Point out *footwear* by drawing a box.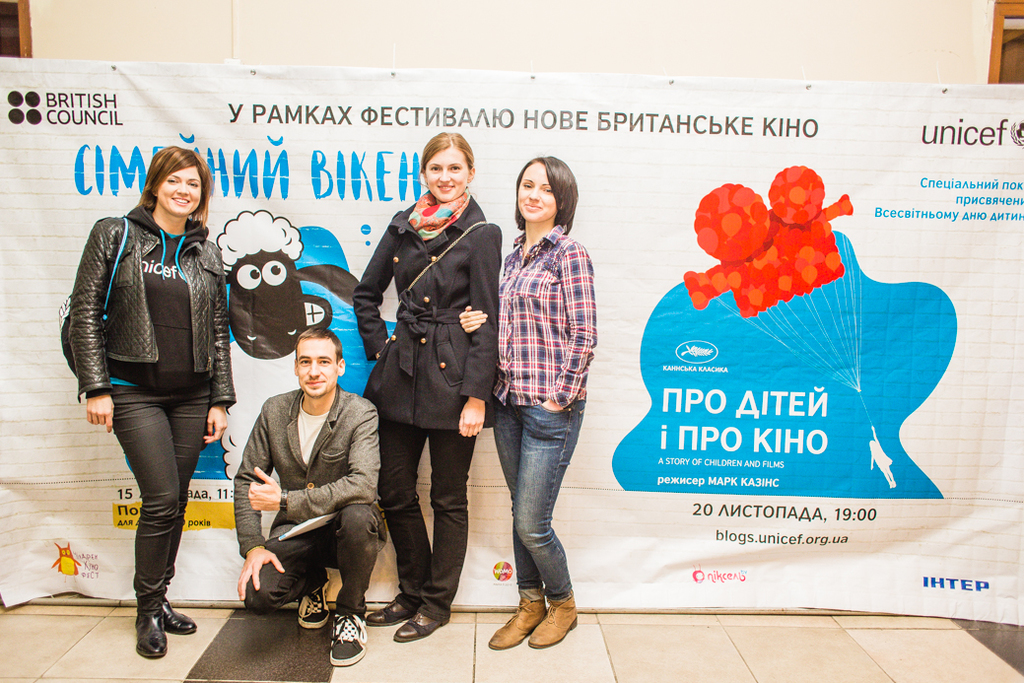
(left=392, top=612, right=450, bottom=641).
